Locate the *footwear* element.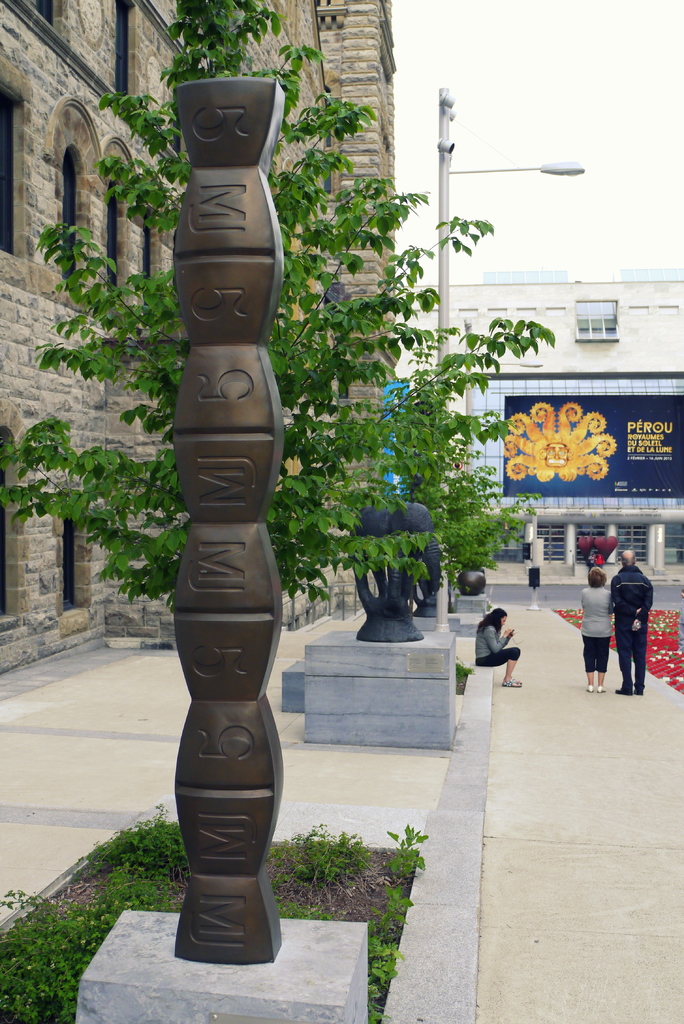
Element bbox: bbox=(612, 682, 629, 696).
